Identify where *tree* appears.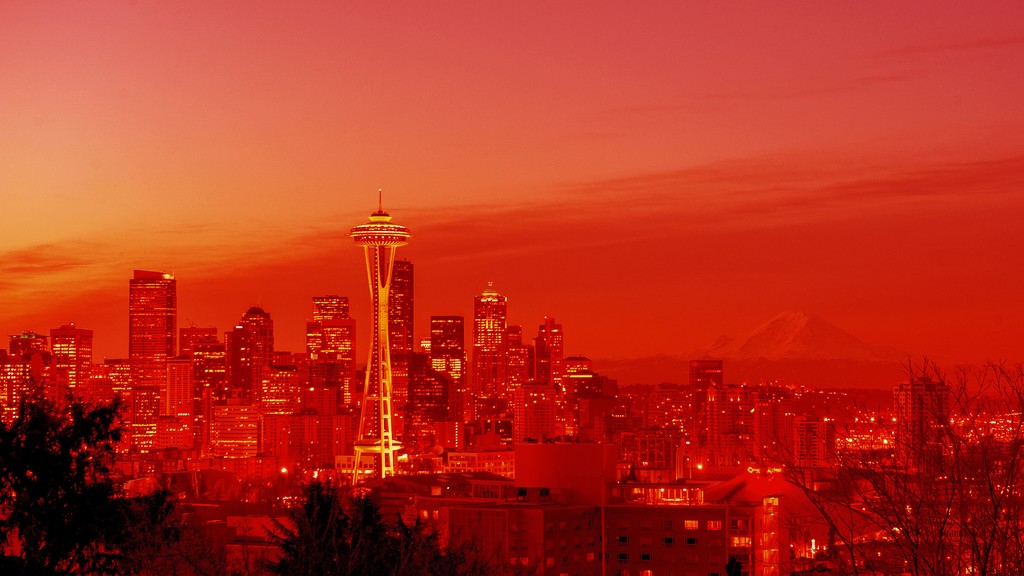
Appears at (x1=232, y1=469, x2=549, y2=575).
